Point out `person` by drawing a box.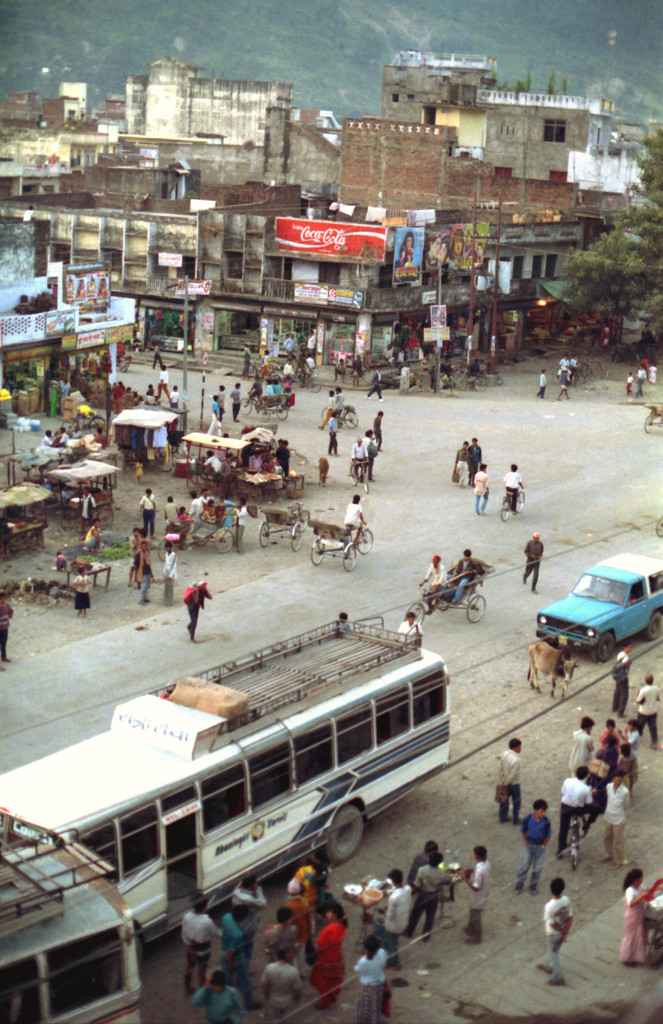
471/455/489/513.
